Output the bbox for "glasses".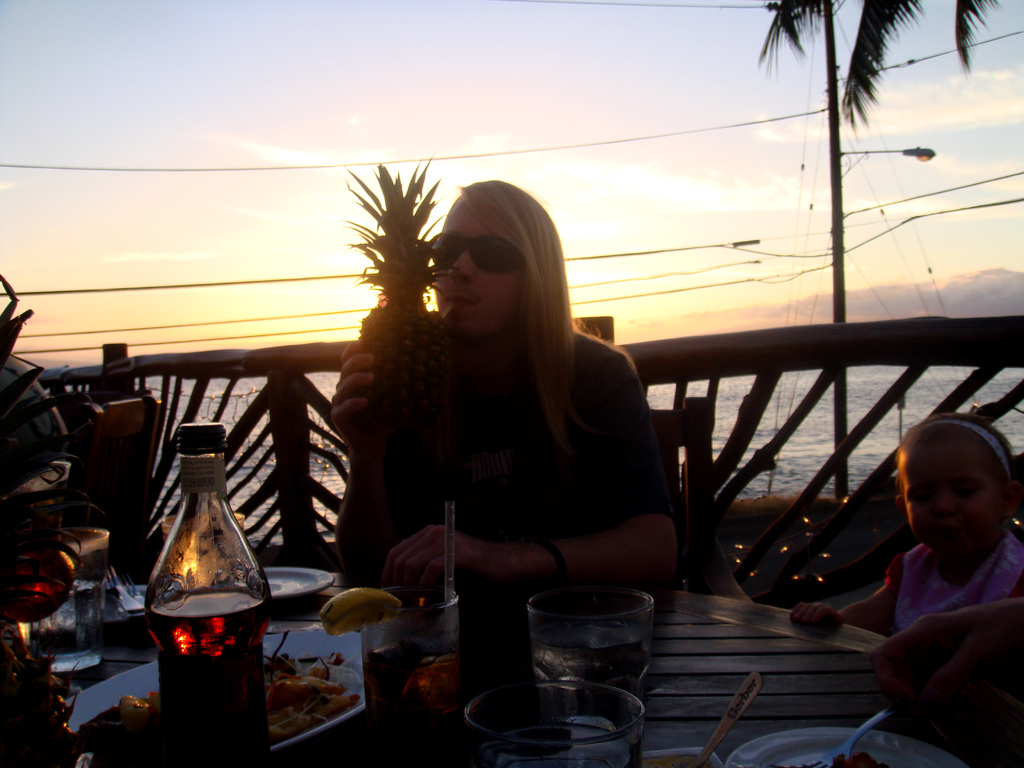
box=[435, 234, 524, 271].
